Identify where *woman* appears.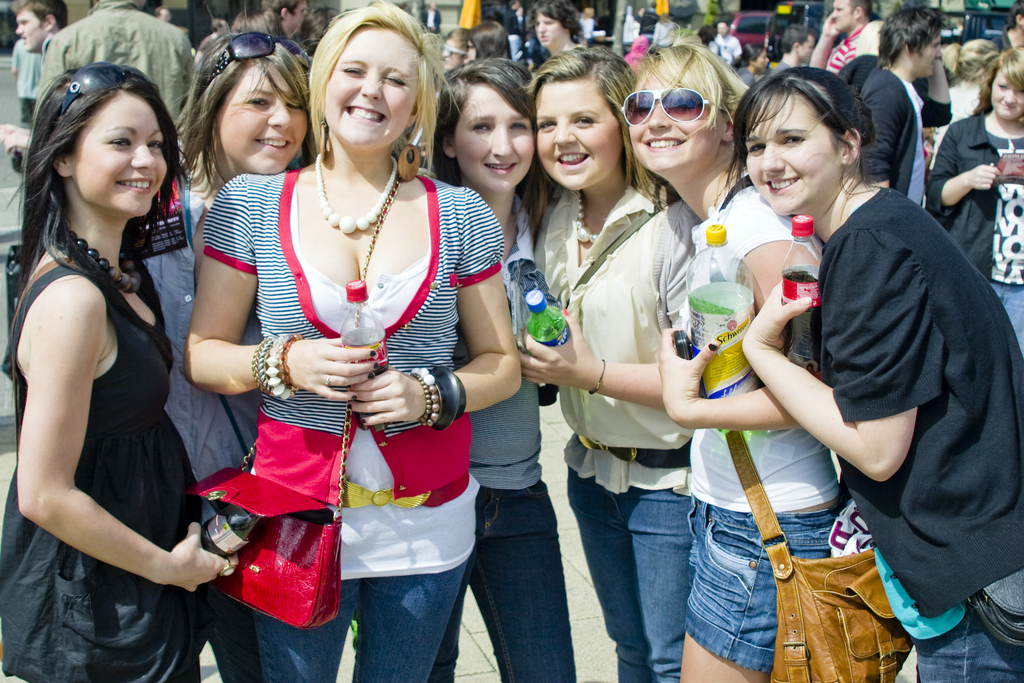
Appears at box=[727, 43, 771, 86].
